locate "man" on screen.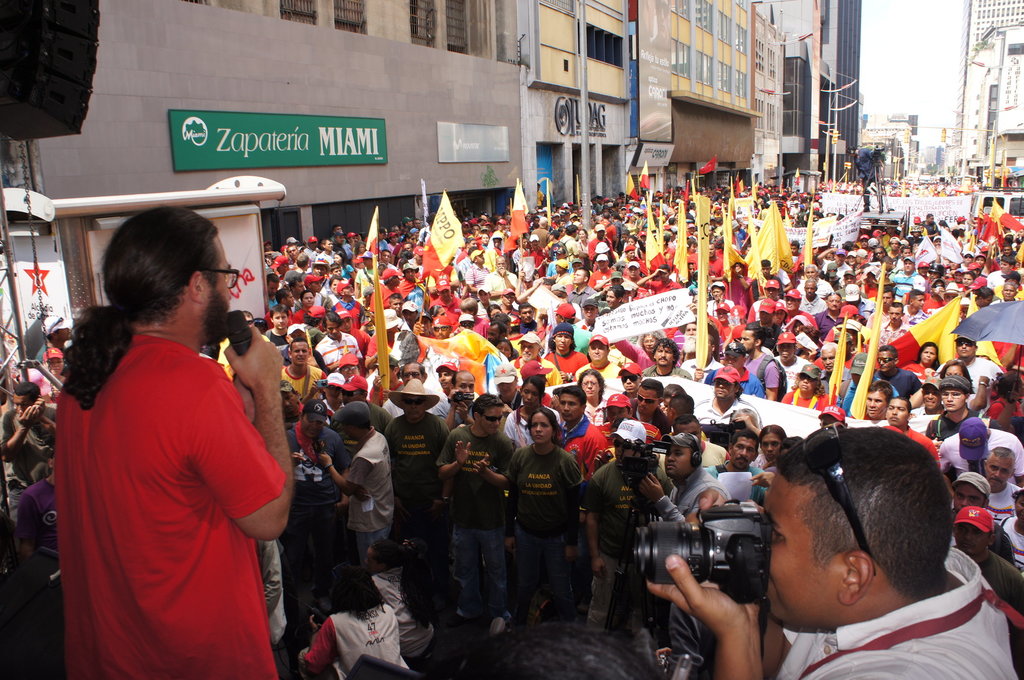
On screen at 935, 416, 1023, 499.
